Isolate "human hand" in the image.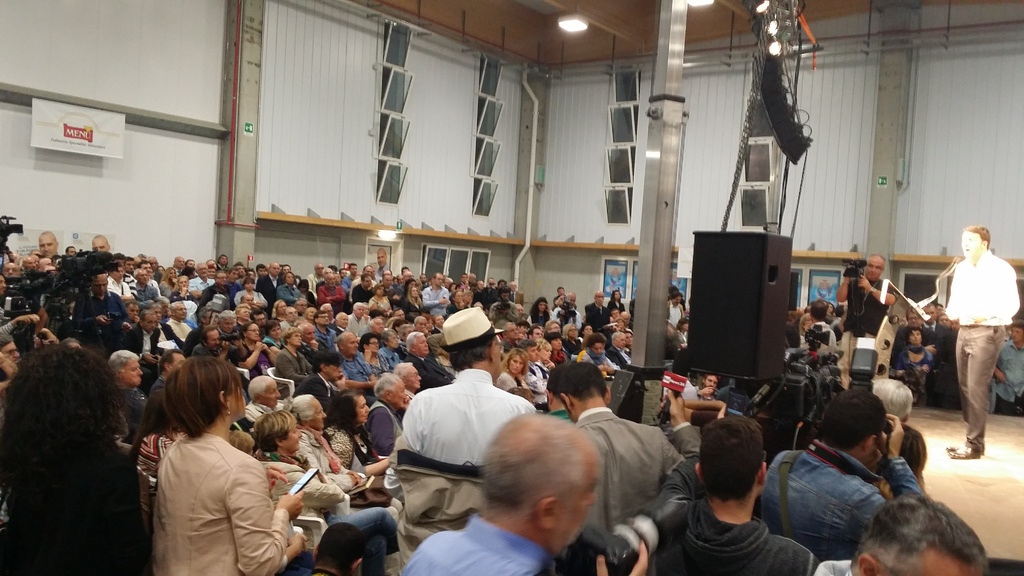
Isolated region: <box>995,369,1009,386</box>.
